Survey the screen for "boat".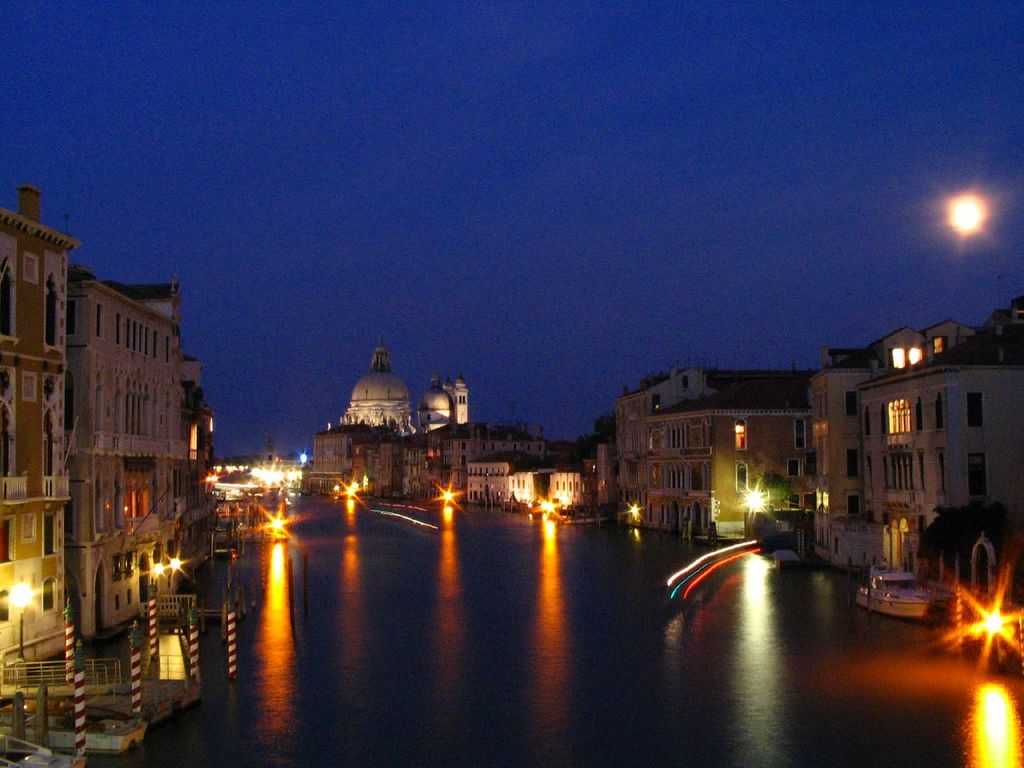
Survey found: [854,559,926,626].
